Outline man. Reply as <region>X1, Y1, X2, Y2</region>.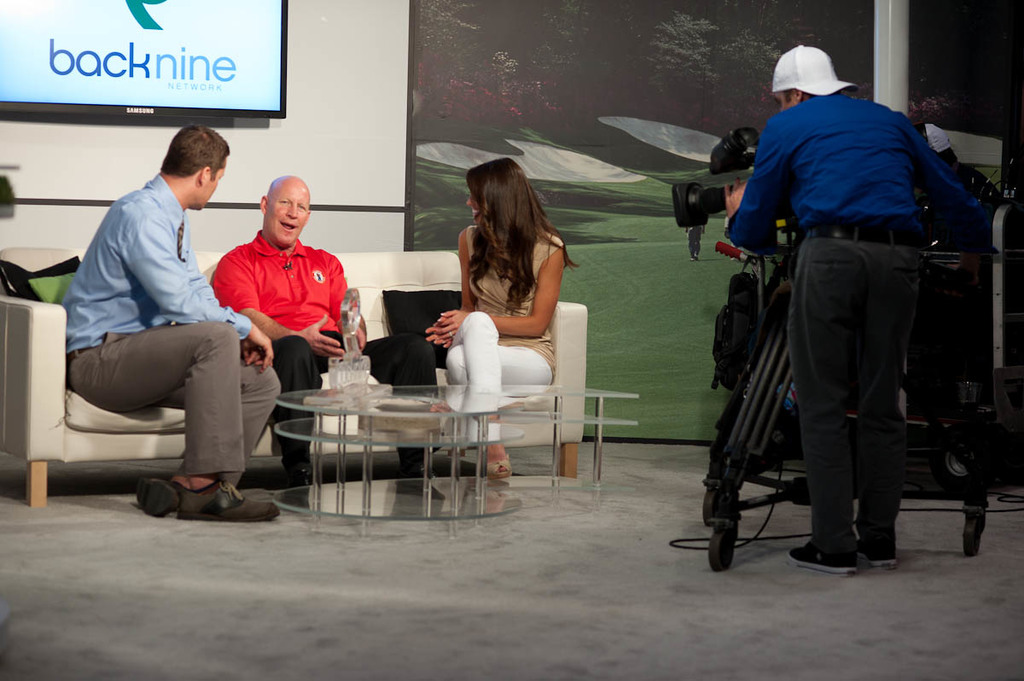
<region>44, 135, 292, 522</region>.
